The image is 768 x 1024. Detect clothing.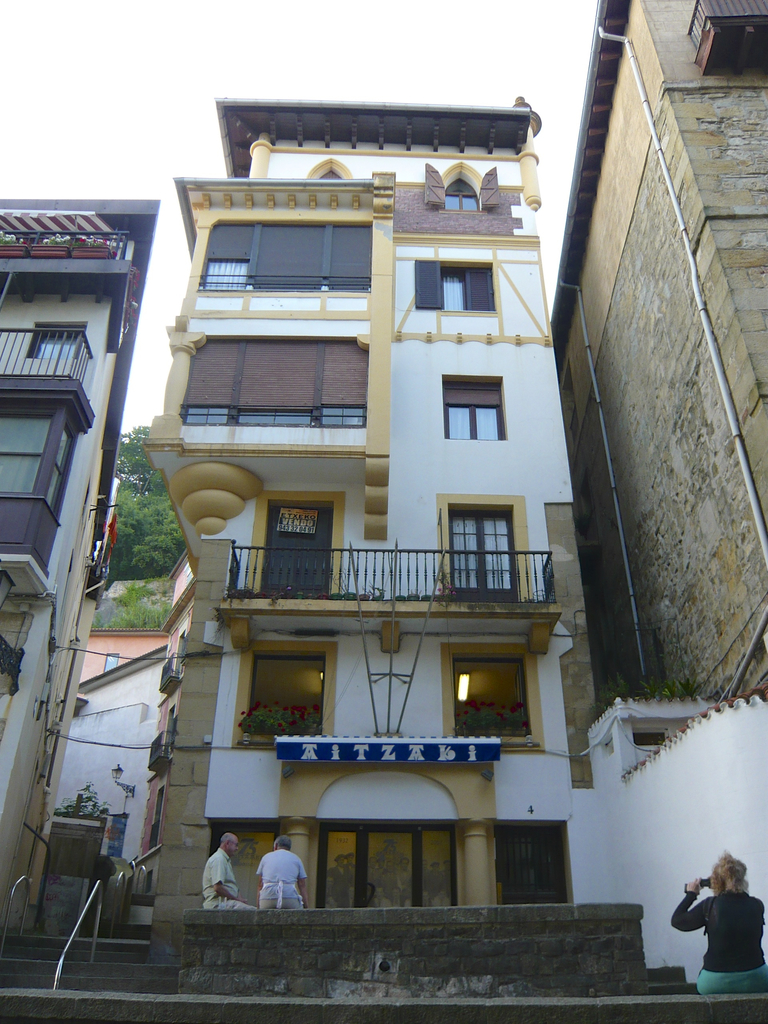
Detection: [x1=253, y1=848, x2=305, y2=908].
